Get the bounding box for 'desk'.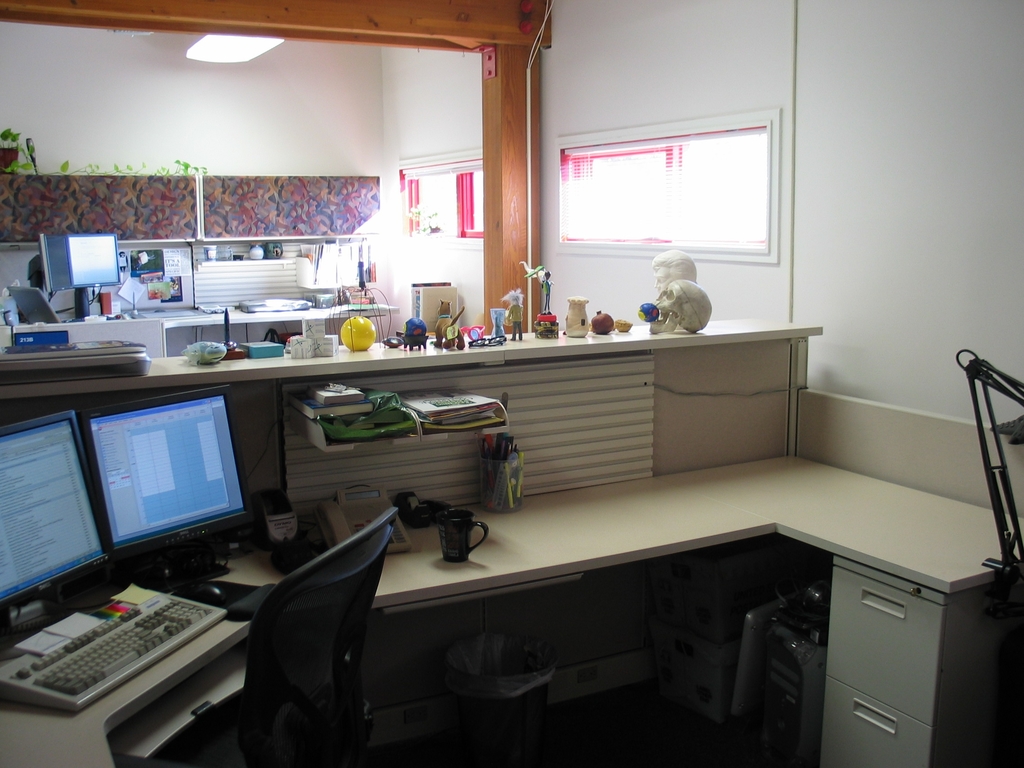
region(170, 467, 971, 753).
